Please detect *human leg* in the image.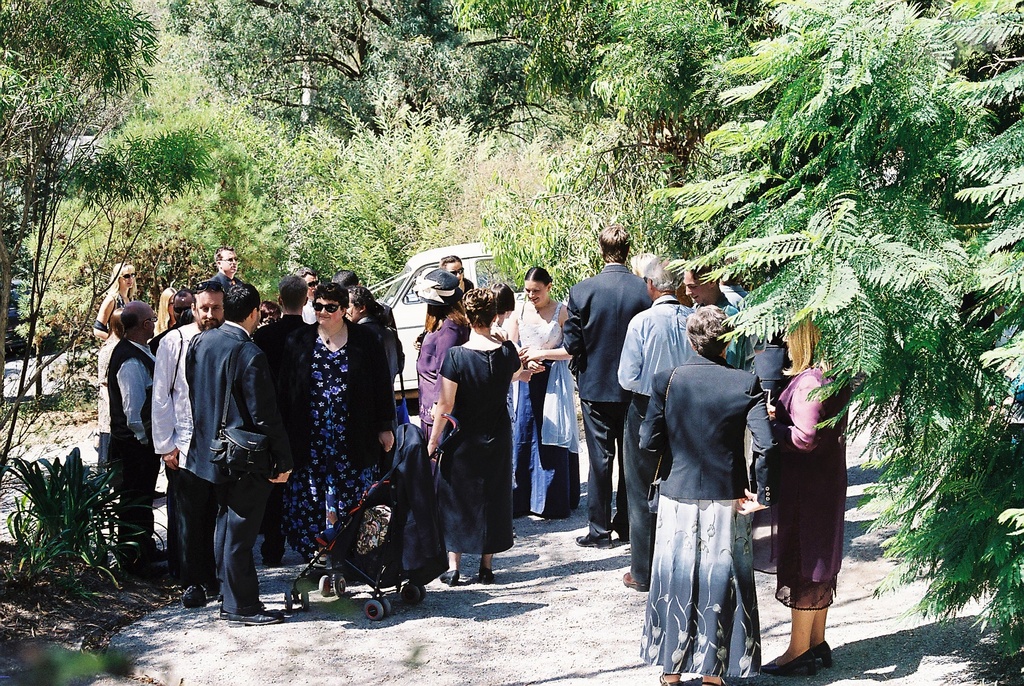
bbox=(100, 436, 156, 565).
